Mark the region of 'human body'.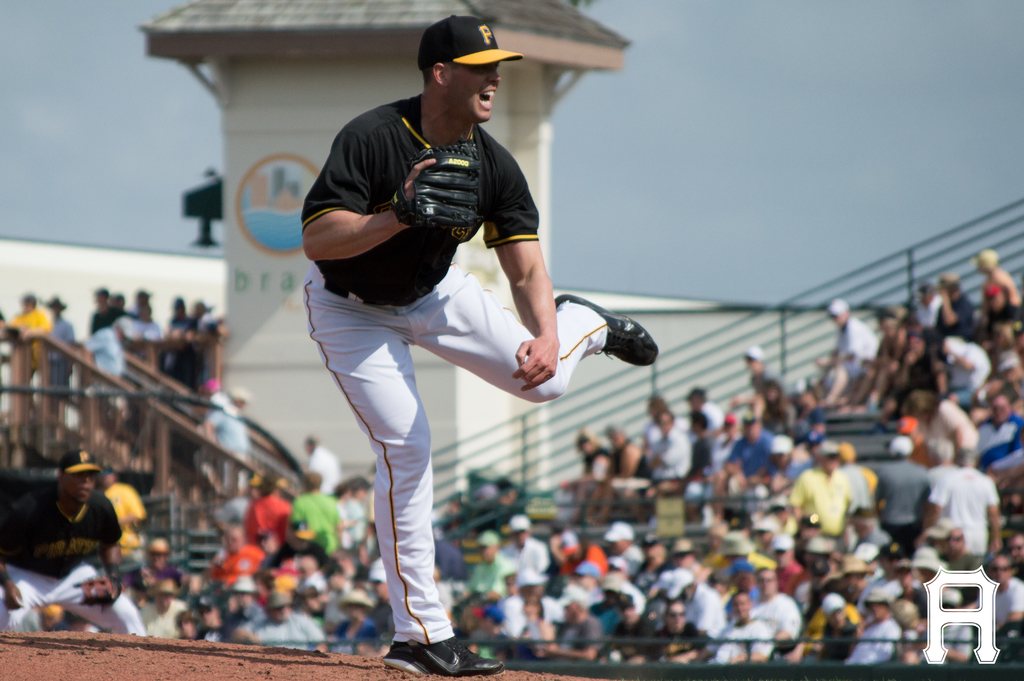
Region: [x1=99, y1=457, x2=157, y2=593].
